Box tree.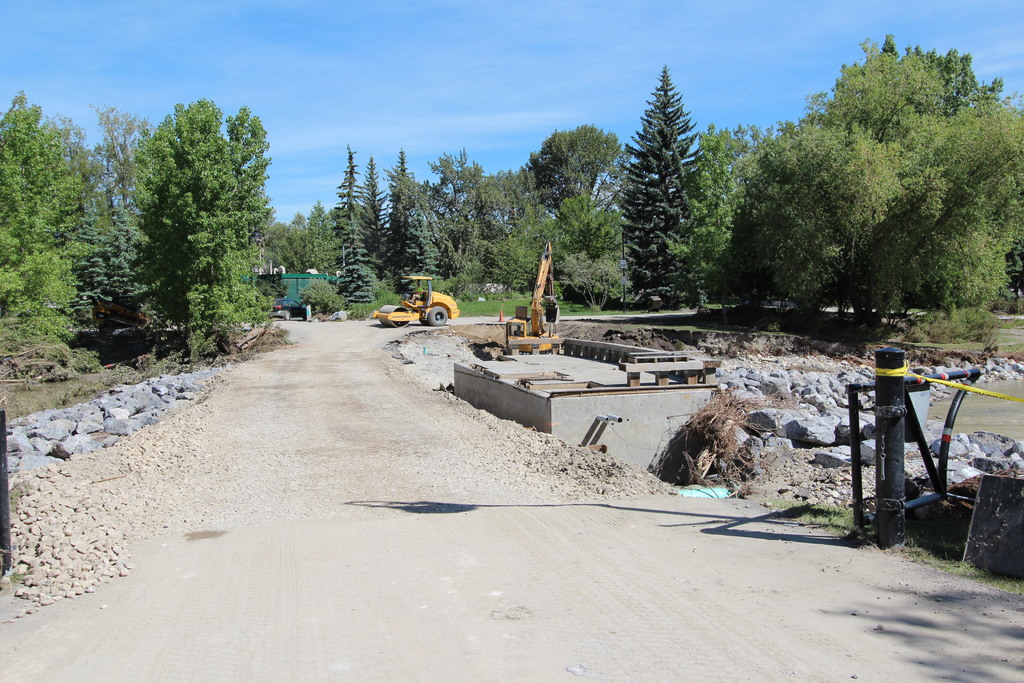
(623,60,708,312).
